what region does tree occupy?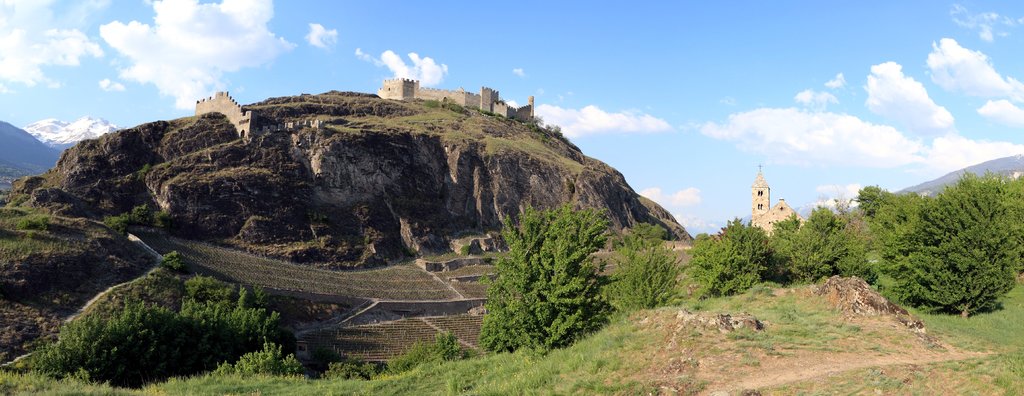
bbox(473, 197, 620, 395).
